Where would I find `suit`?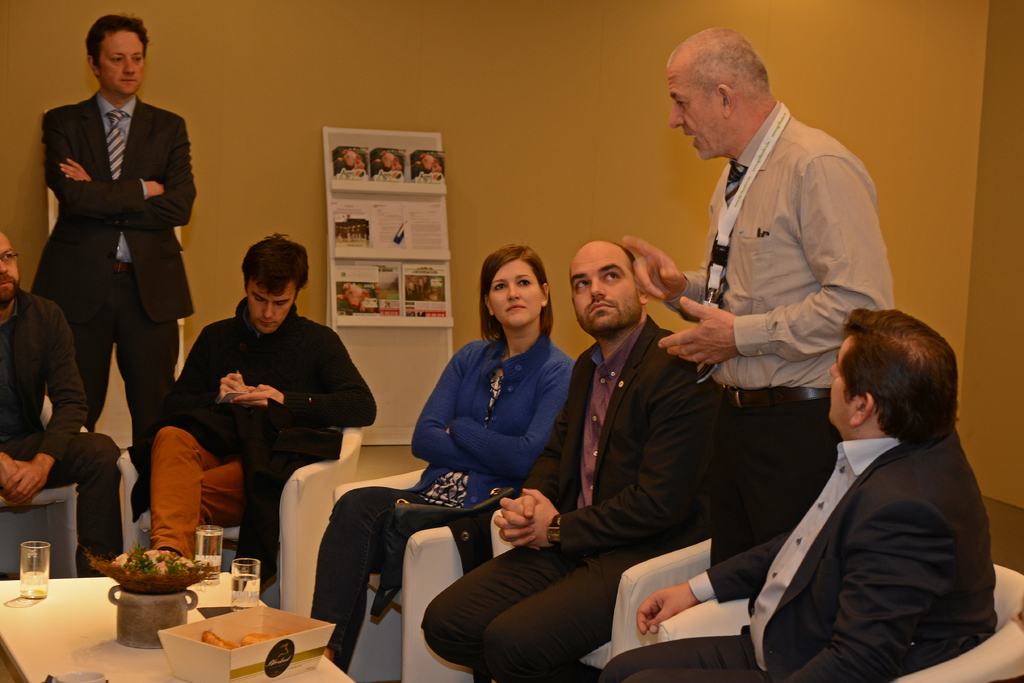
At <region>31, 93, 196, 507</region>.
